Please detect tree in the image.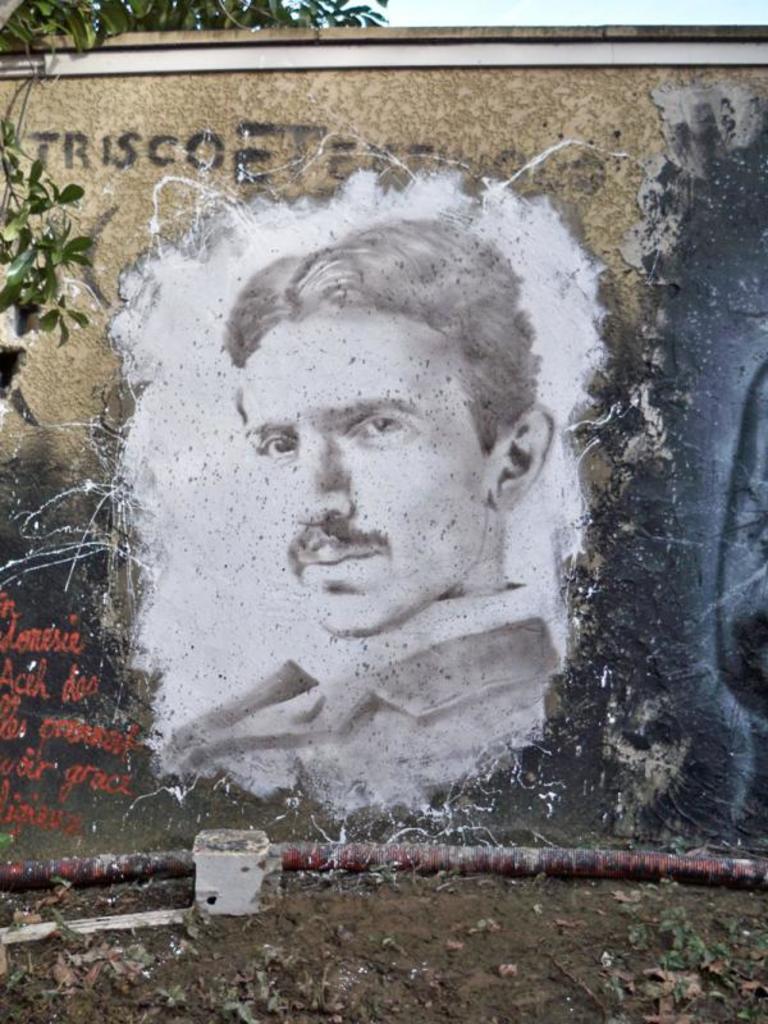
left=0, top=0, right=401, bottom=389.
